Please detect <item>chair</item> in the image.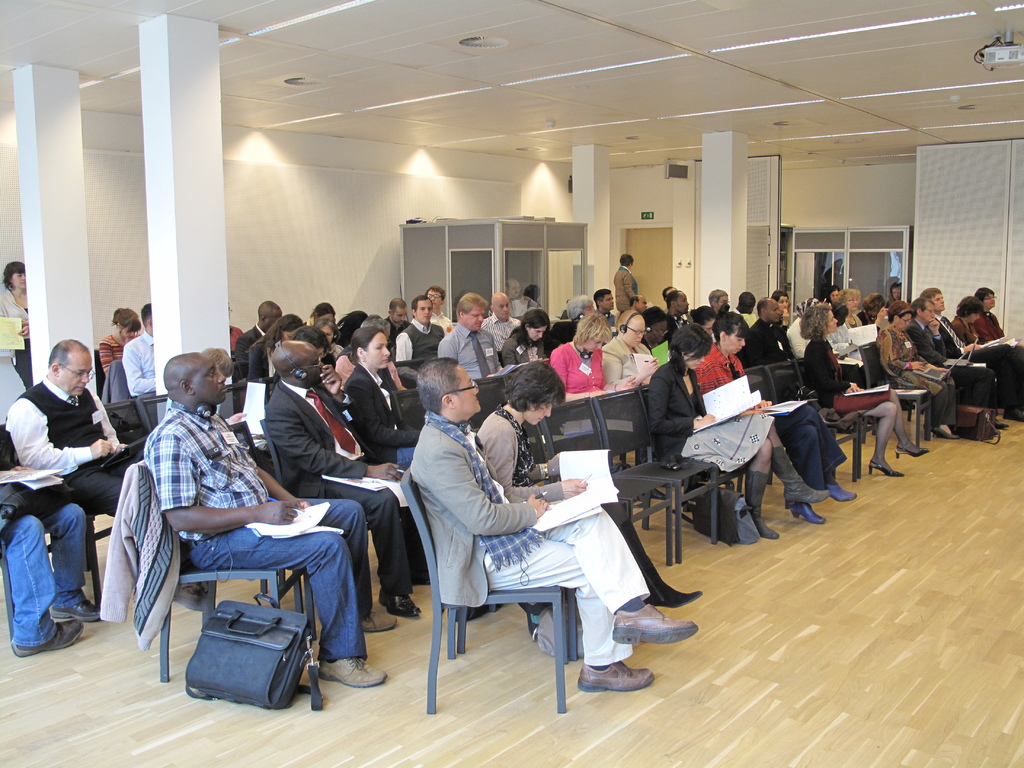
bbox=(764, 358, 860, 481).
